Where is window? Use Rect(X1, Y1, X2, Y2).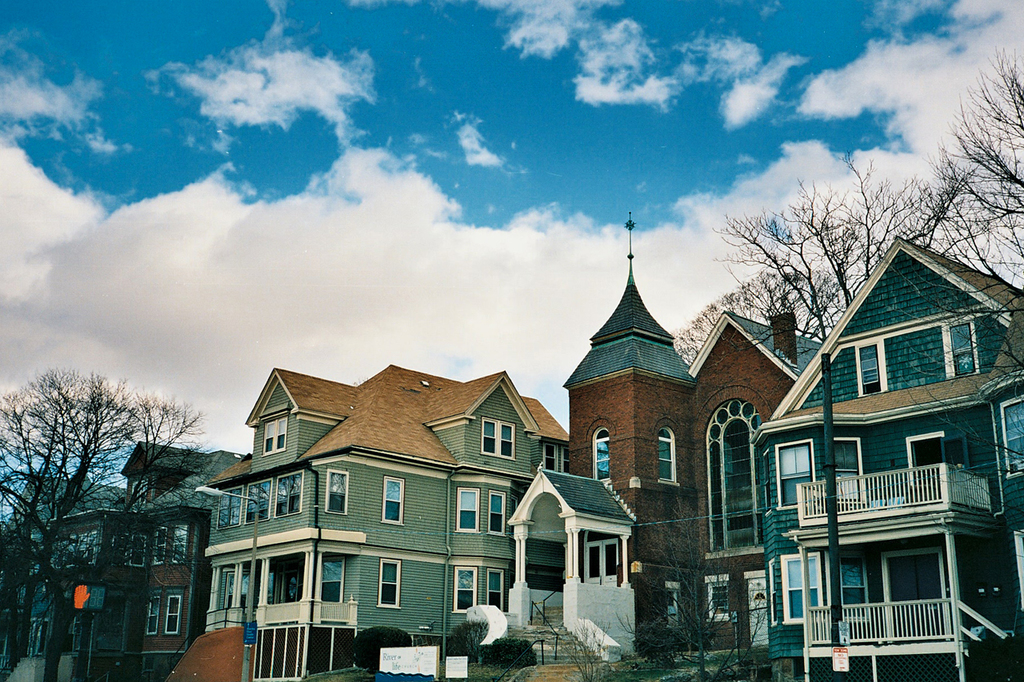
Rect(246, 481, 276, 524).
